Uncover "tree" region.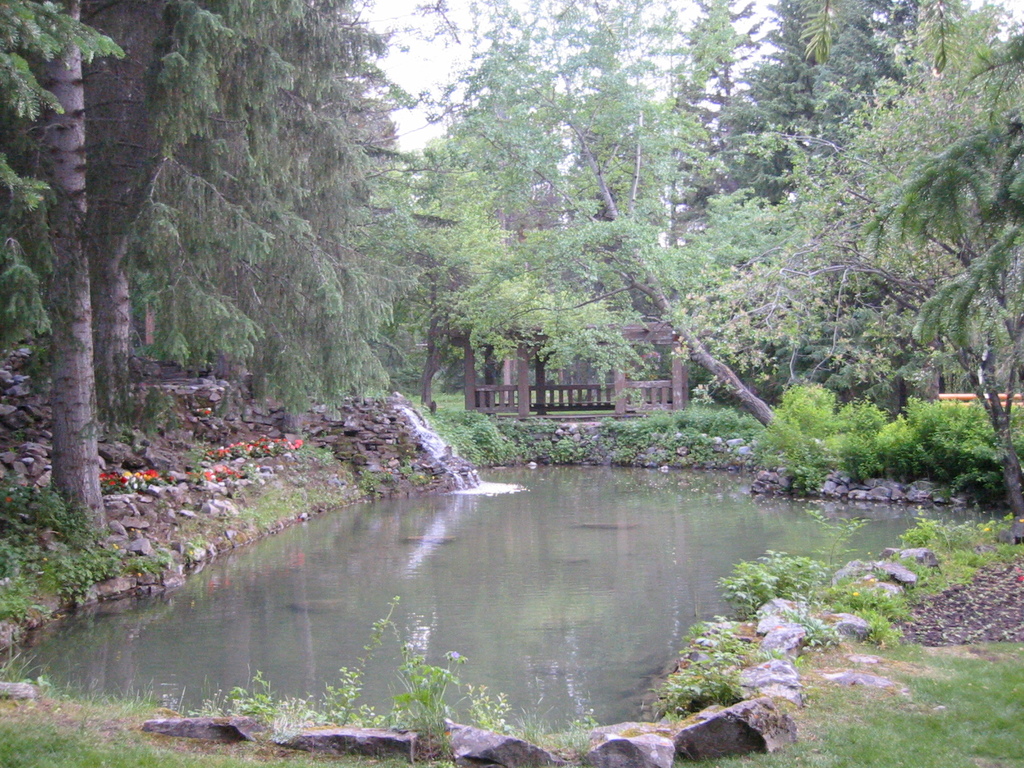
Uncovered: crop(324, 0, 827, 446).
